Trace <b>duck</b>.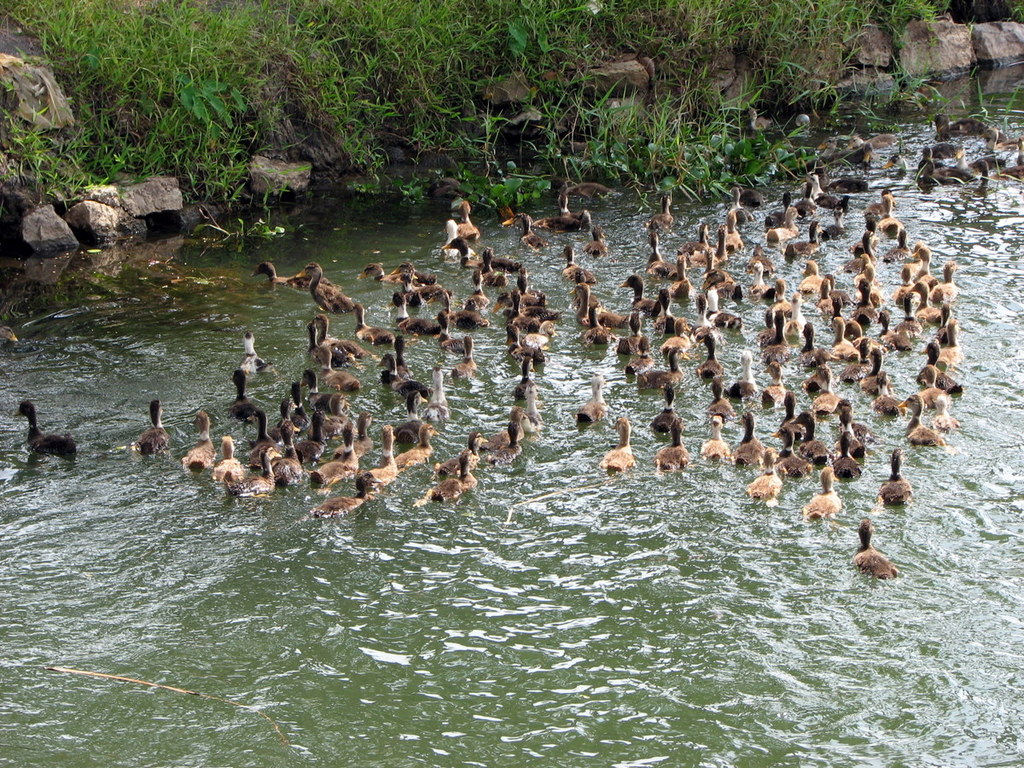
Traced to x1=649, y1=339, x2=689, y2=395.
